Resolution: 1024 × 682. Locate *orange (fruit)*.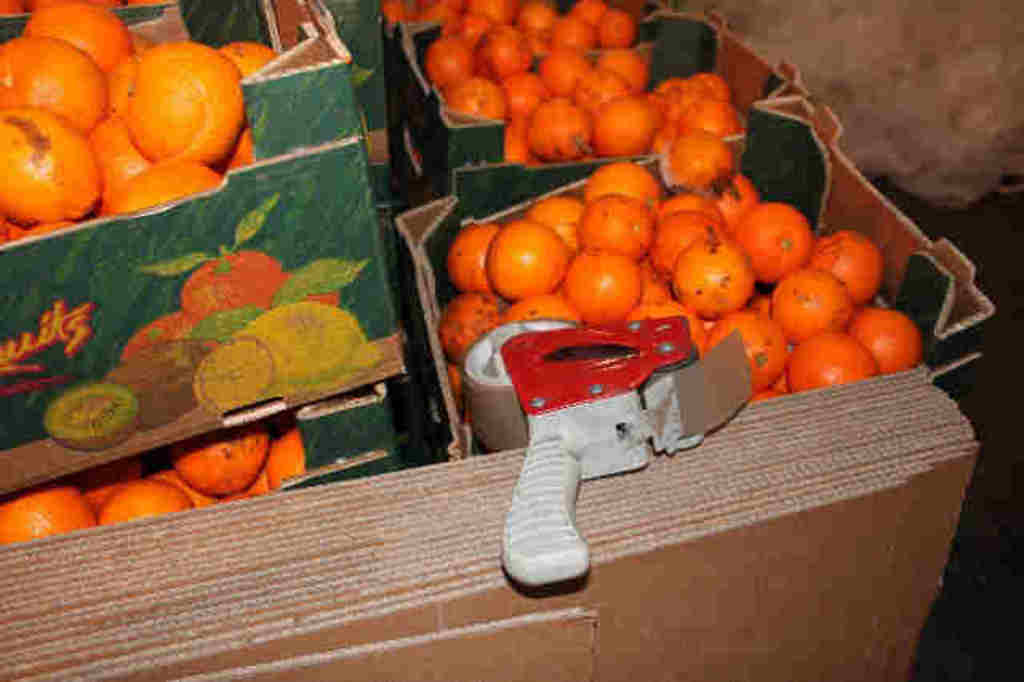
<box>430,29,467,85</box>.
